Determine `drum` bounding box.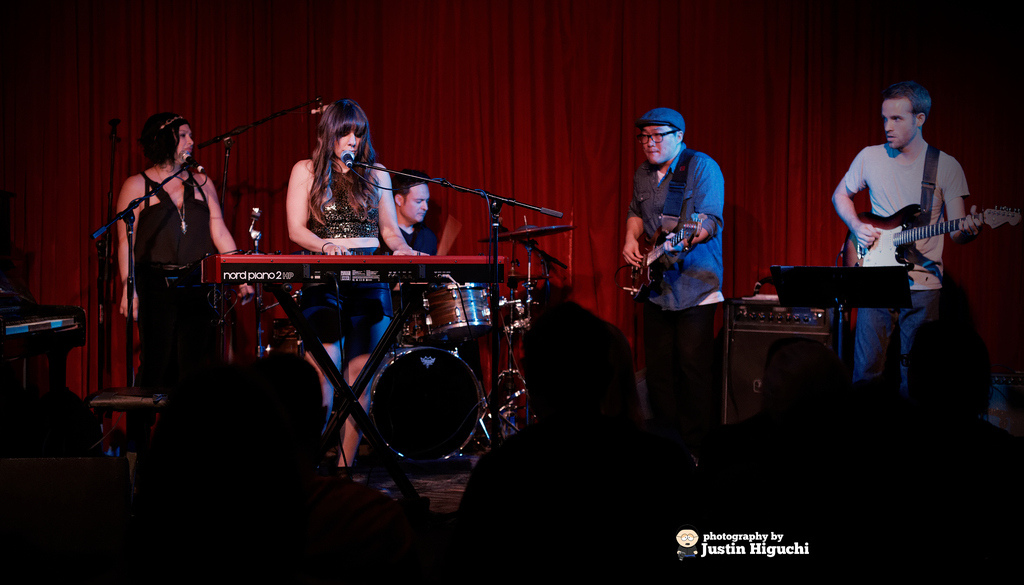
Determined: locate(420, 282, 495, 341).
